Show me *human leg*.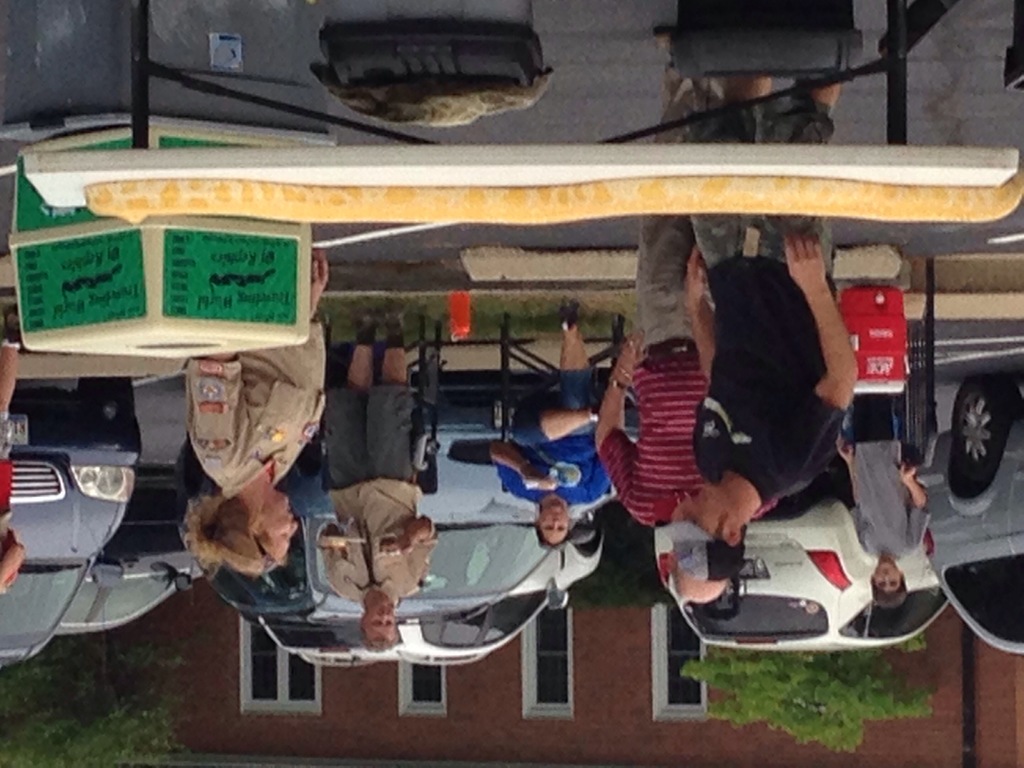
*human leg* is here: crop(632, 27, 692, 342).
